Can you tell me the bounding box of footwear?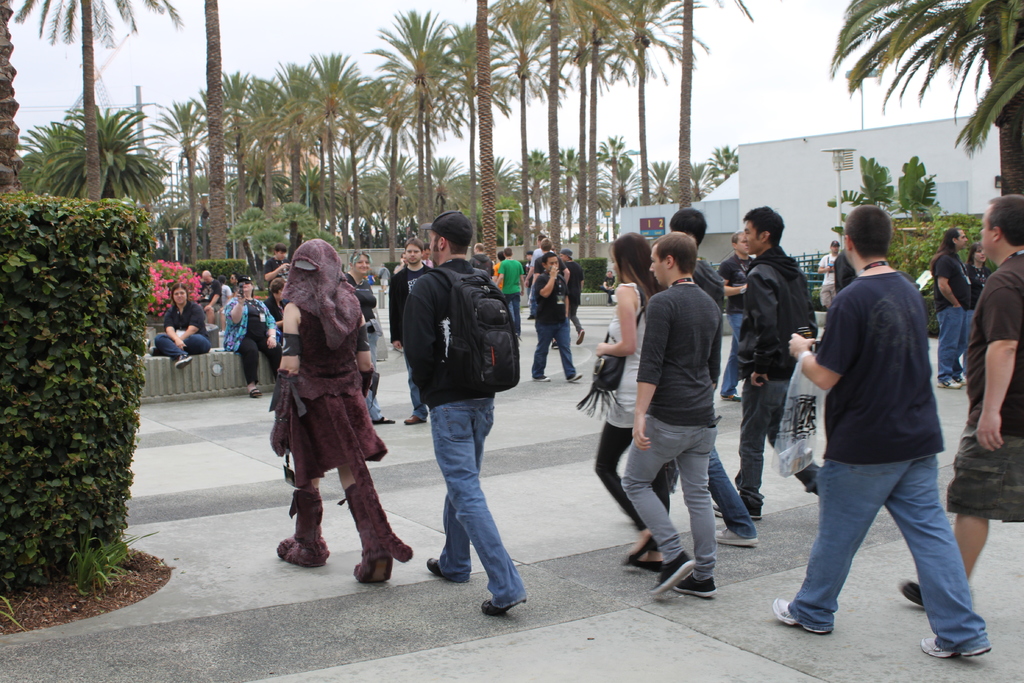
{"x1": 250, "y1": 386, "x2": 261, "y2": 397}.
